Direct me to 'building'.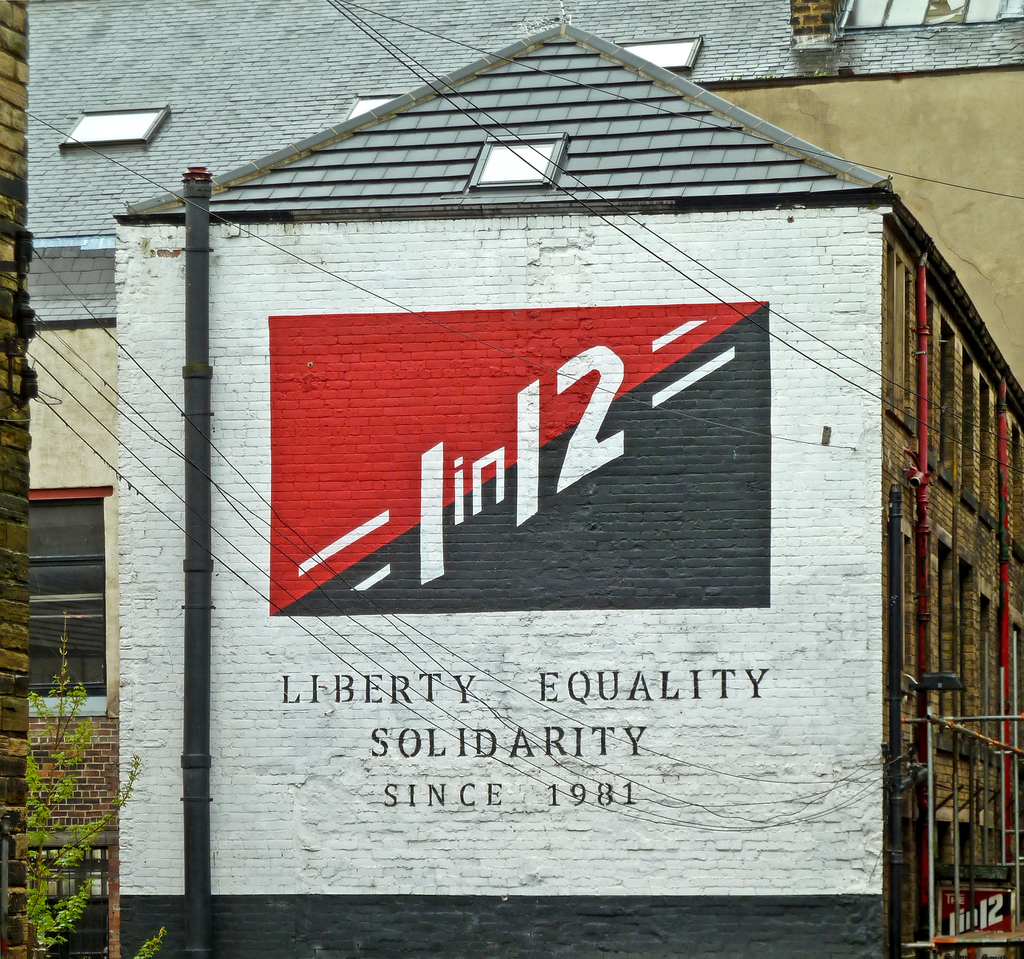
Direction: l=0, t=0, r=1023, b=958.
